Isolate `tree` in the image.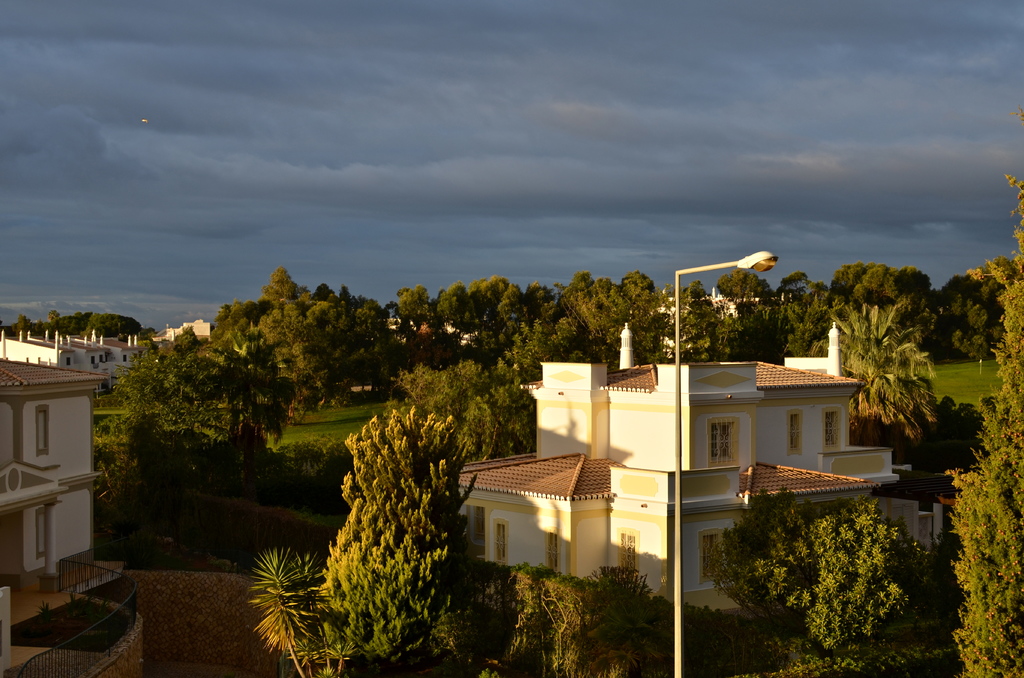
Isolated region: left=244, top=552, right=671, bottom=677.
